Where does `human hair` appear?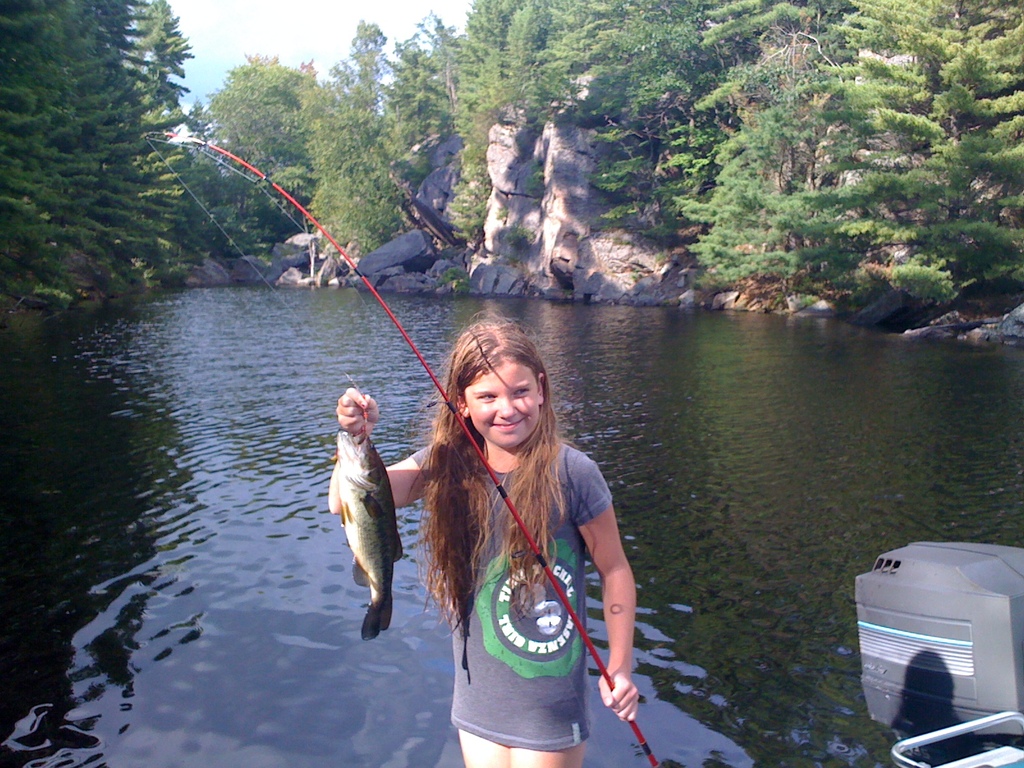
Appears at {"x1": 431, "y1": 332, "x2": 582, "y2": 595}.
